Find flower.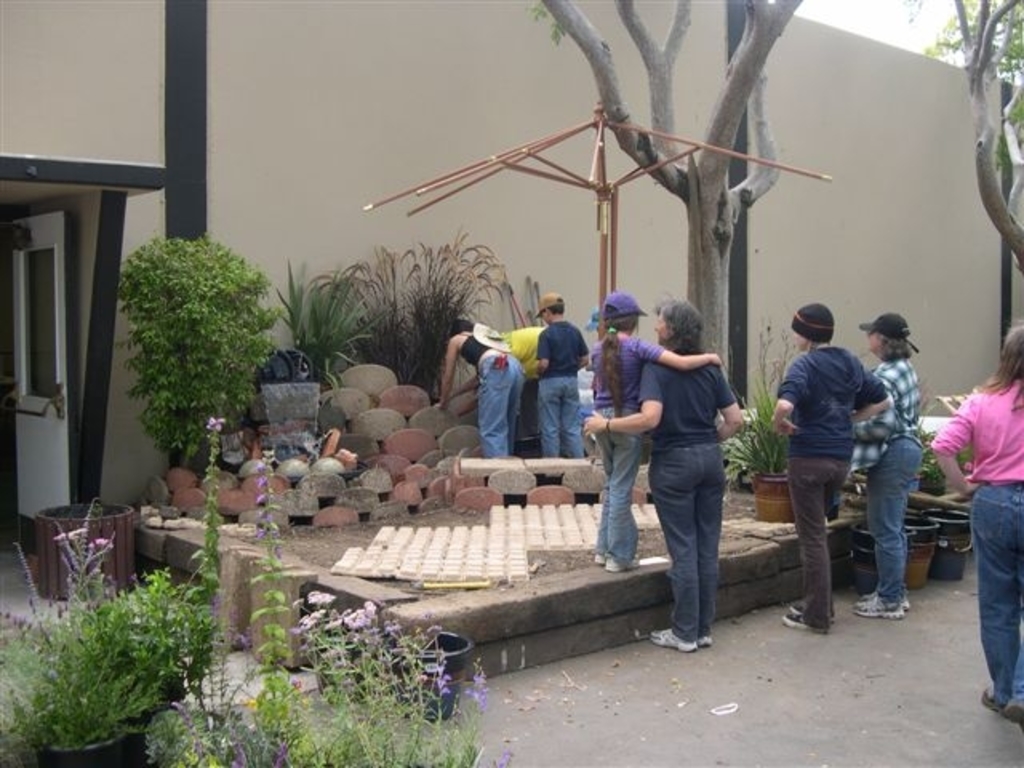
[left=464, top=666, right=491, bottom=718].
